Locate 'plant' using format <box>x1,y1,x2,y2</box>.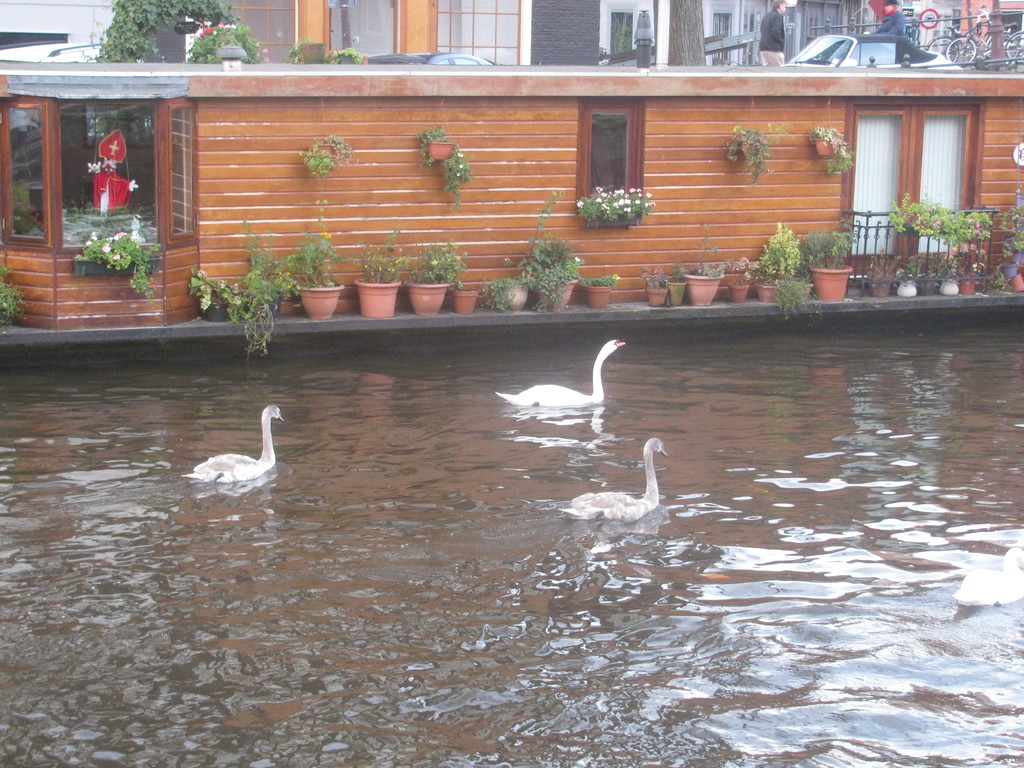
<box>88,0,244,58</box>.
